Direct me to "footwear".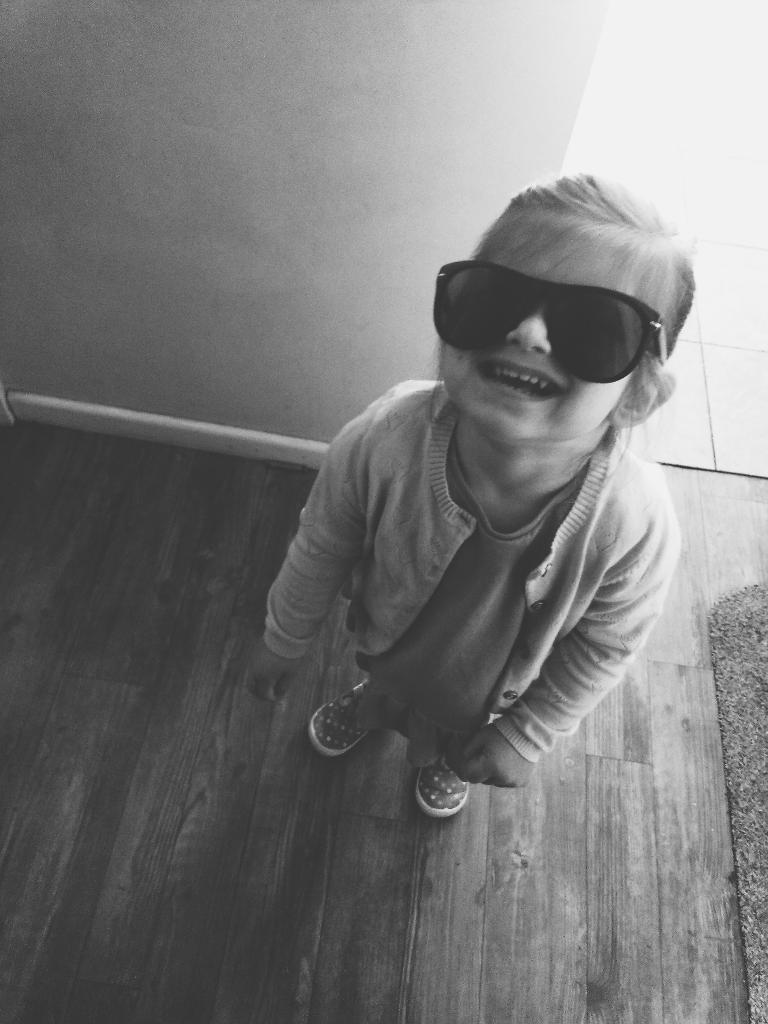
Direction: 306, 682, 388, 760.
